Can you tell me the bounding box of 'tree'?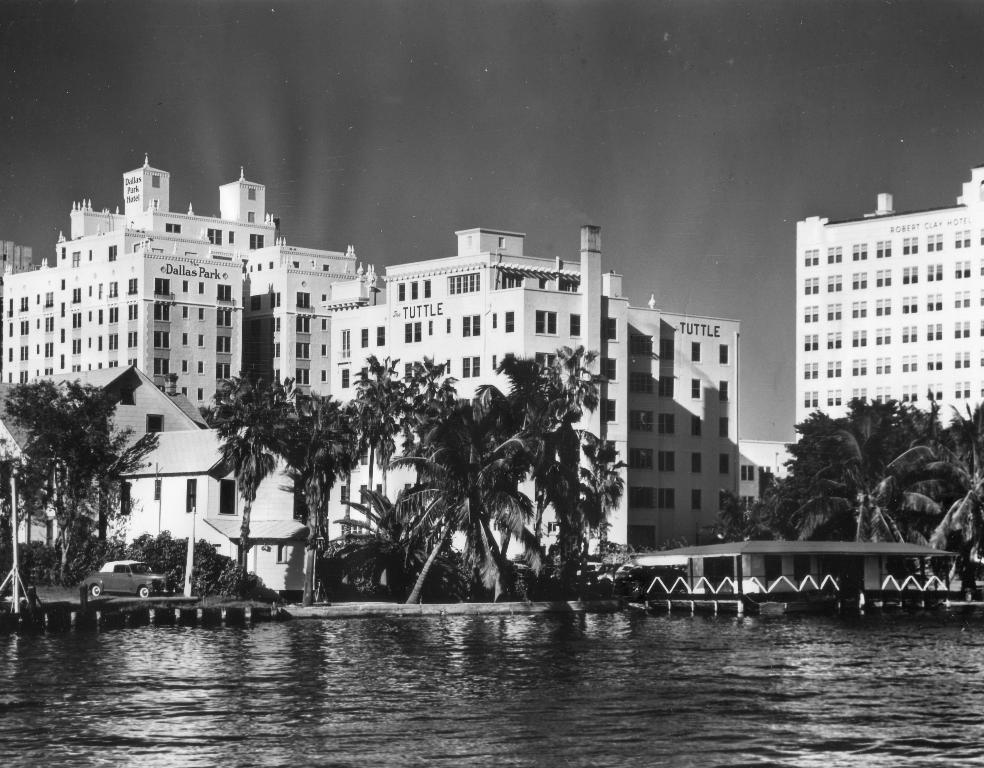
(17, 354, 149, 605).
